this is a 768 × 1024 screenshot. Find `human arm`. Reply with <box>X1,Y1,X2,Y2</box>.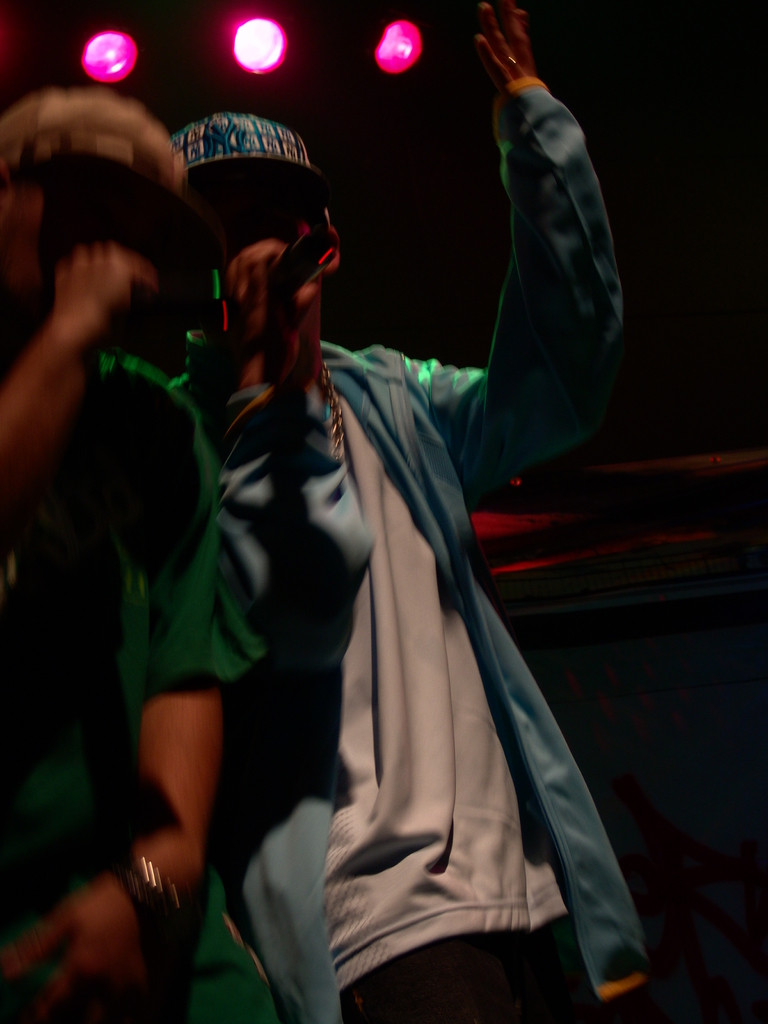
<box>8,413,269,1023</box>.
